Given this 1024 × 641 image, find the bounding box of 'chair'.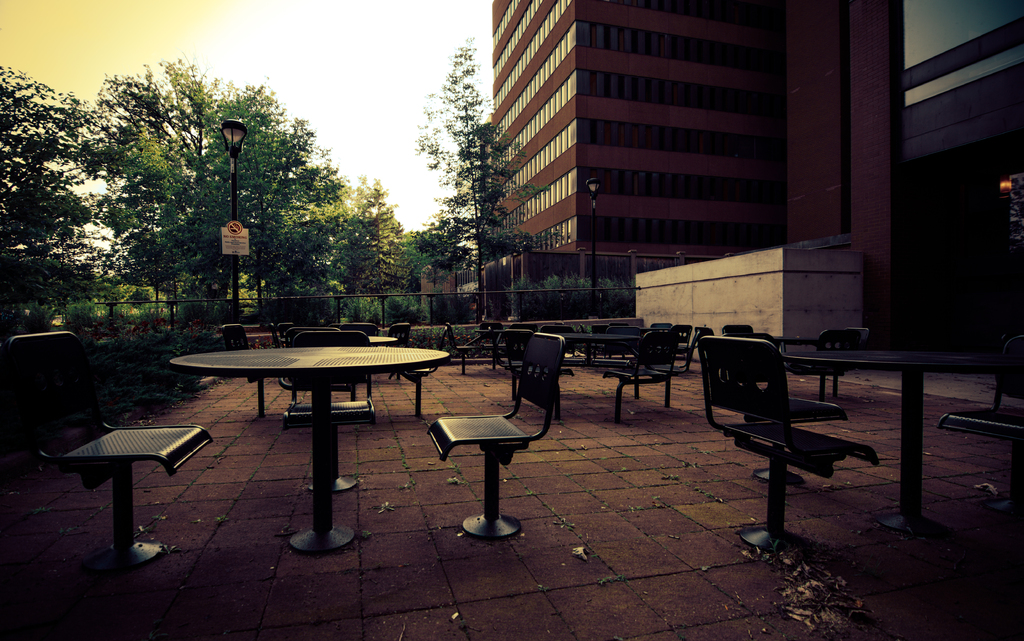
rect(379, 325, 412, 379).
